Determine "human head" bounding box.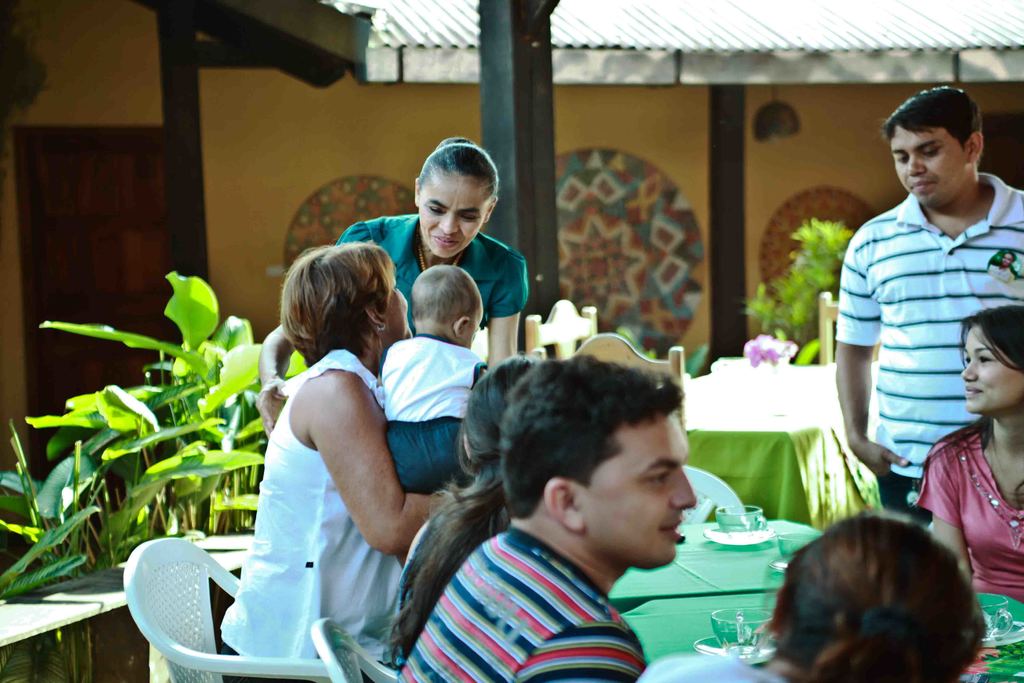
Determined: bbox=[461, 353, 535, 477].
